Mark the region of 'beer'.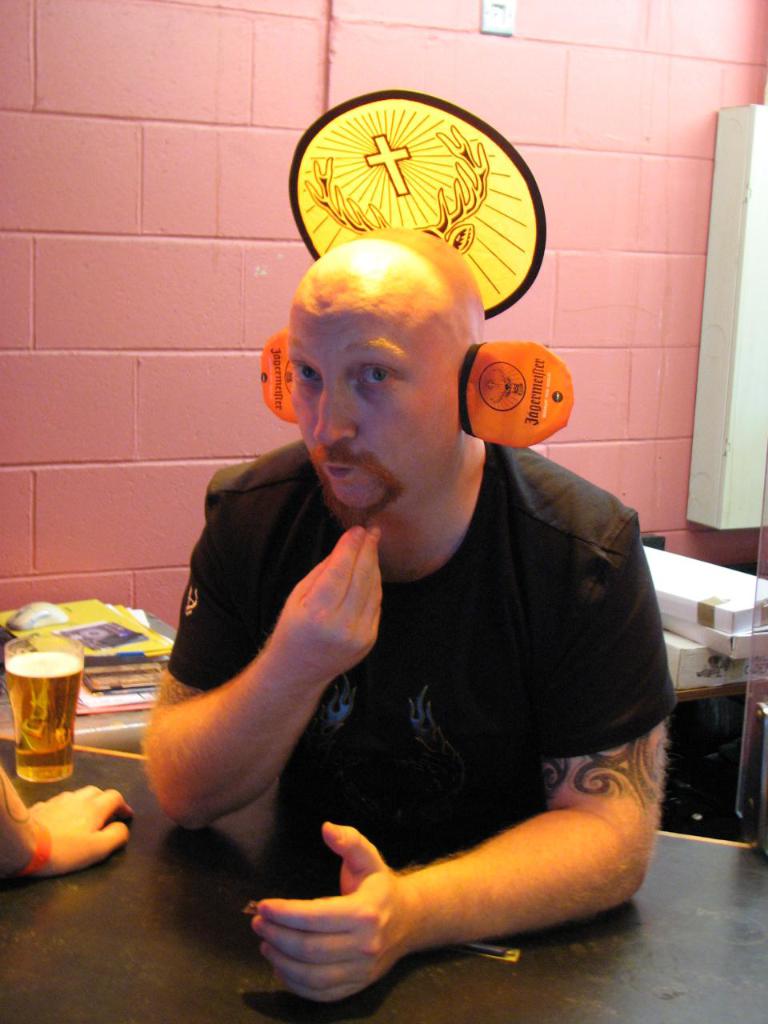
Region: [5, 621, 84, 783].
